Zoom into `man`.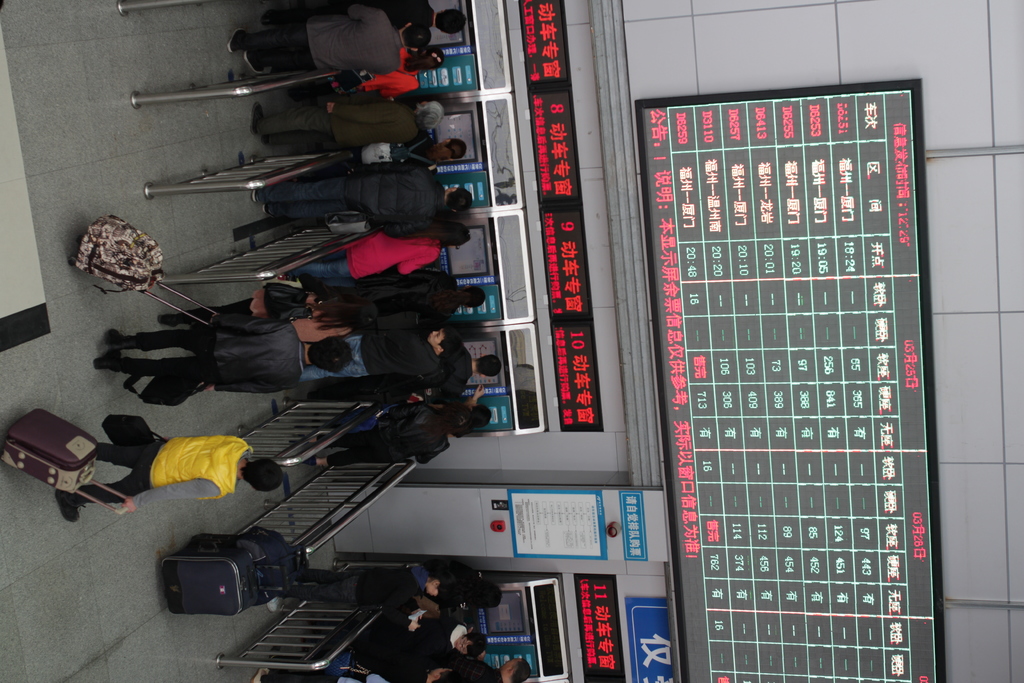
Zoom target: 307:343:502:397.
